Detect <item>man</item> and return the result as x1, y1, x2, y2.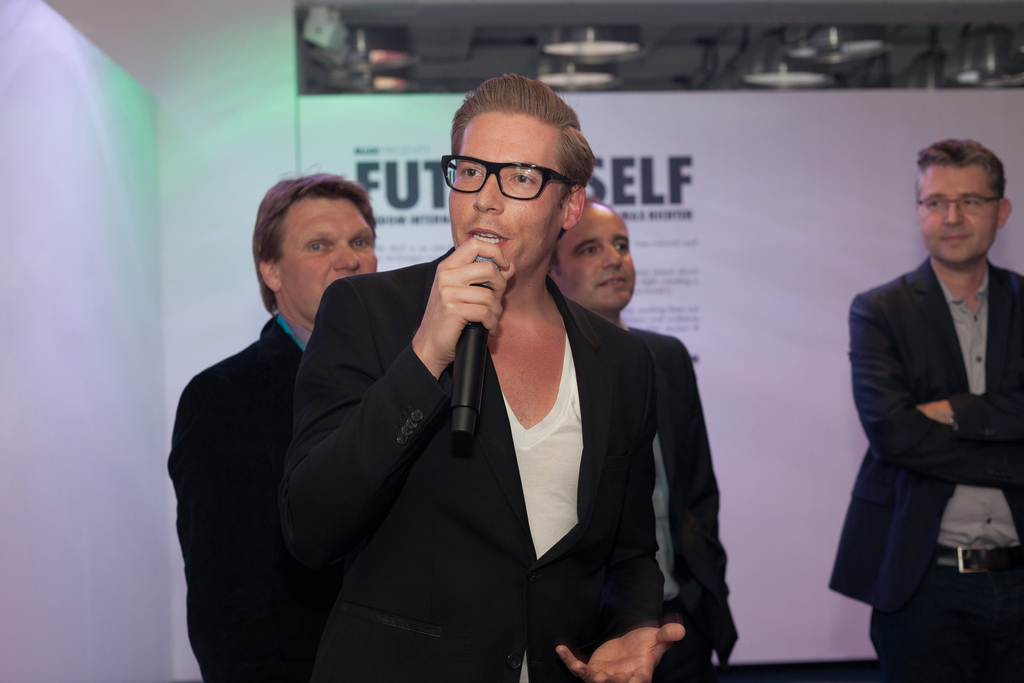
165, 170, 378, 682.
